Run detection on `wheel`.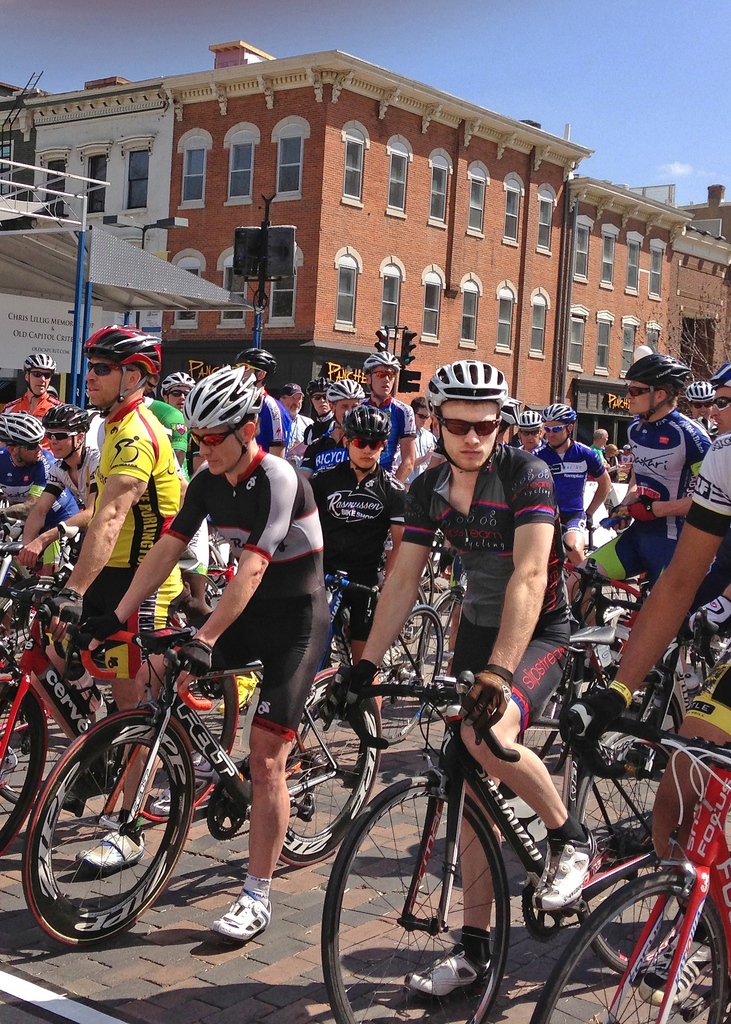
Result: bbox=(528, 873, 729, 1023).
